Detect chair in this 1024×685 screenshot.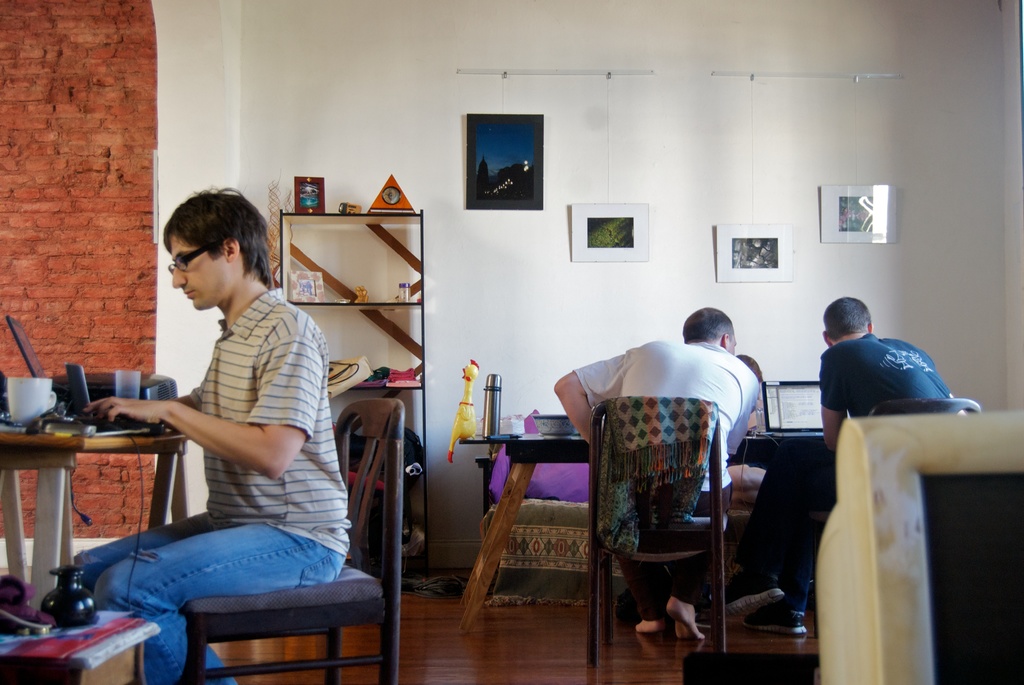
Detection: detection(173, 395, 417, 684).
